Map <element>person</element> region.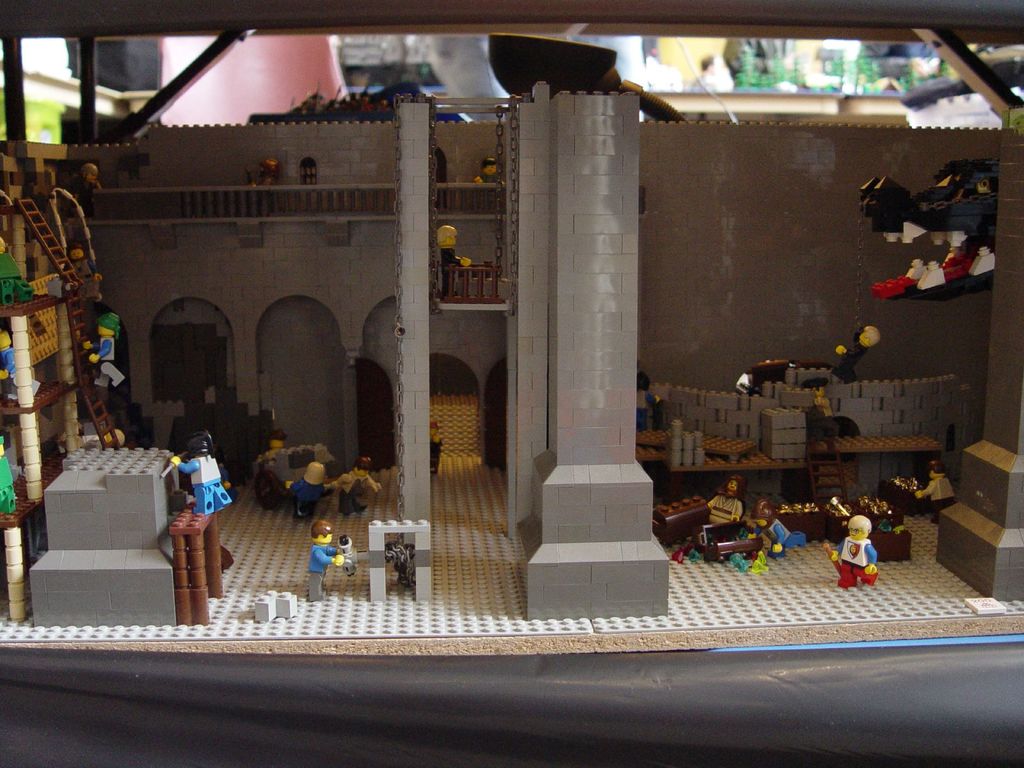
Mapped to Rect(307, 516, 350, 603).
